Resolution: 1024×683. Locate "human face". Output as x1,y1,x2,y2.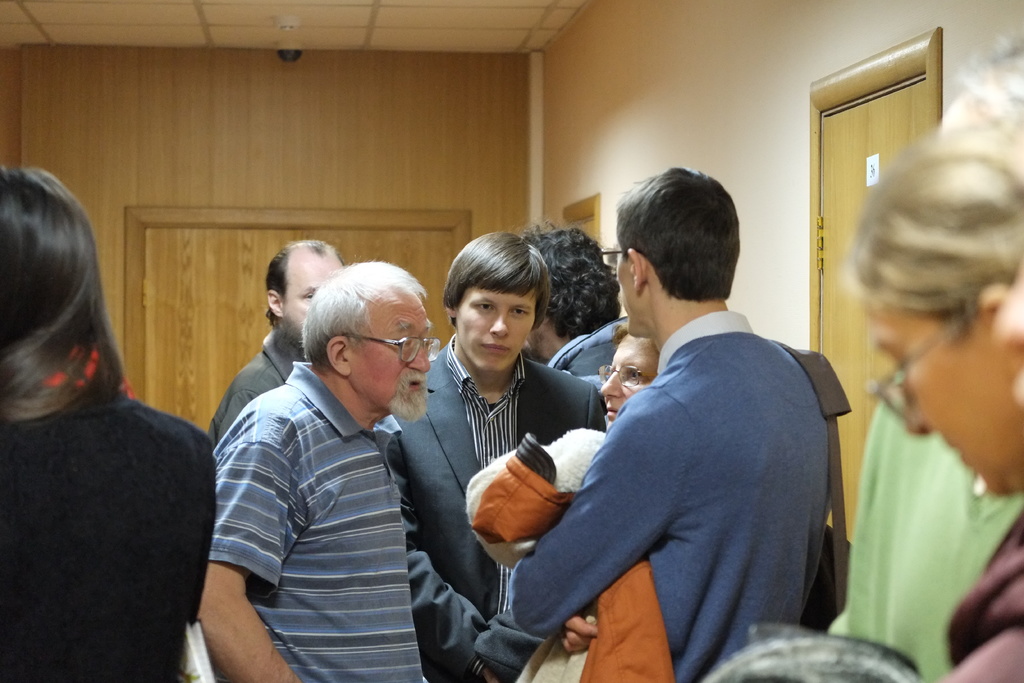
598,337,656,425.
